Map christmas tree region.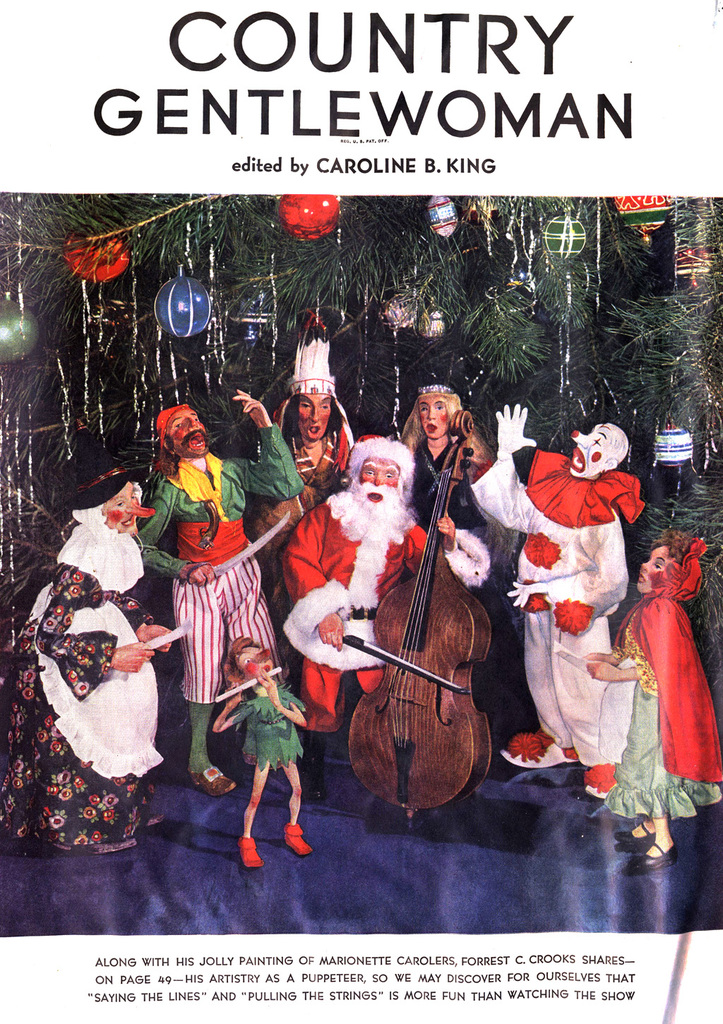
Mapped to x1=0 y1=191 x2=722 y2=689.
